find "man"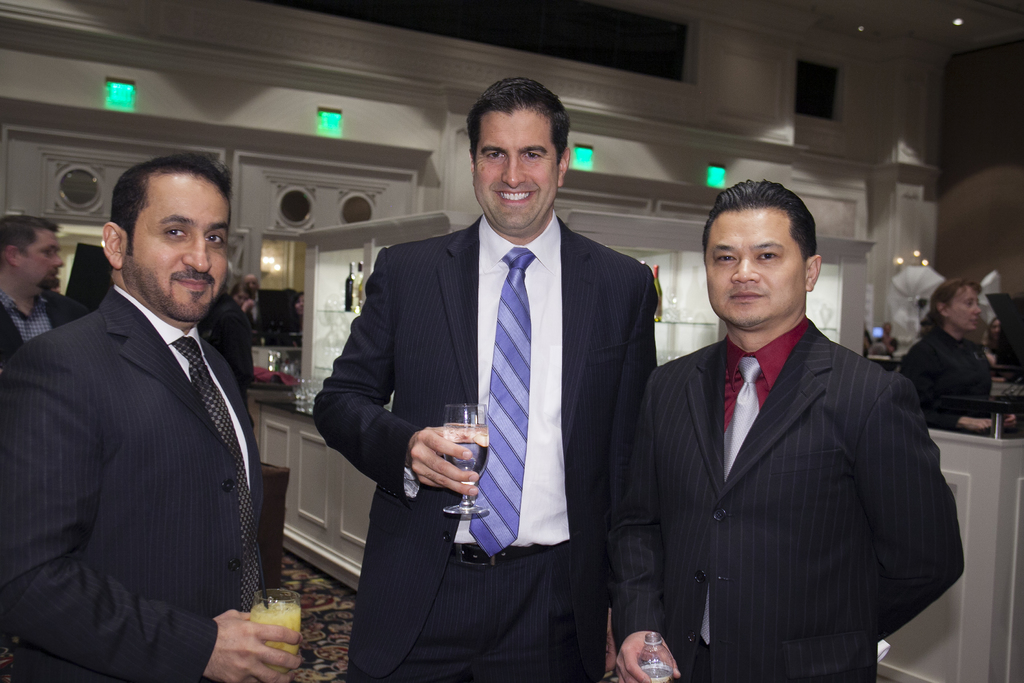
box=[311, 80, 662, 682]
